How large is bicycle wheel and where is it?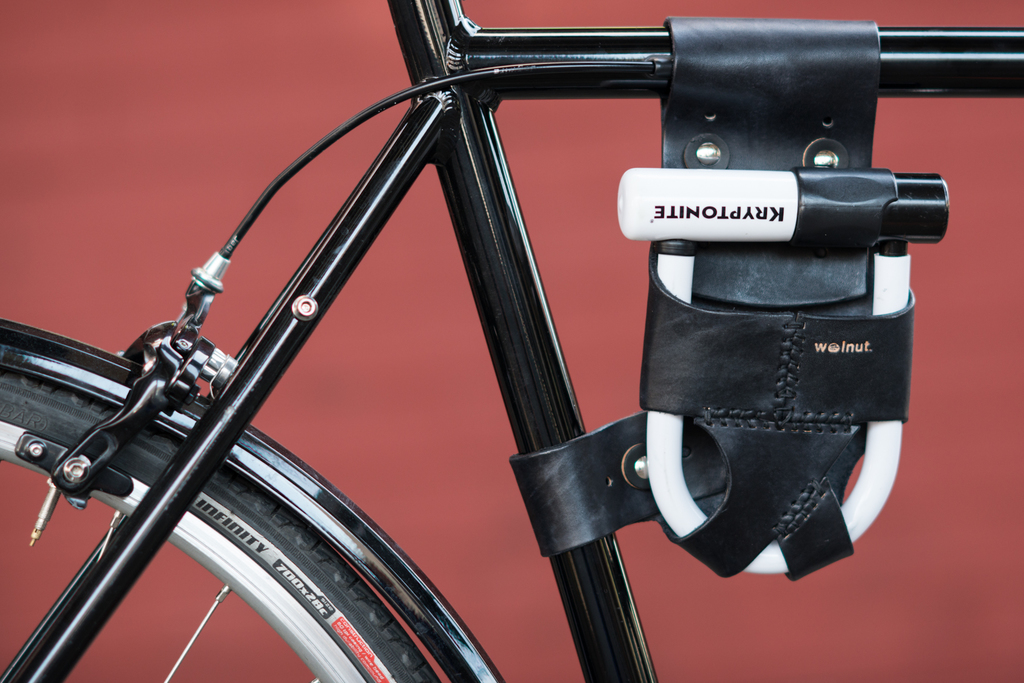
Bounding box: x1=0, y1=369, x2=451, y2=682.
